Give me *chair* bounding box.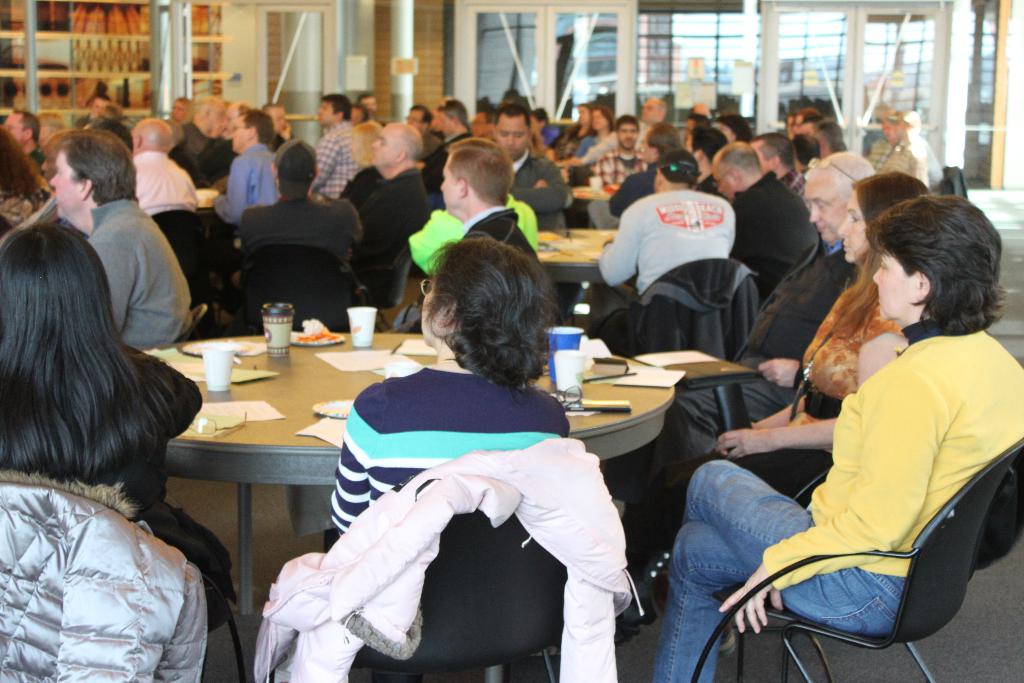
box(214, 195, 362, 339).
